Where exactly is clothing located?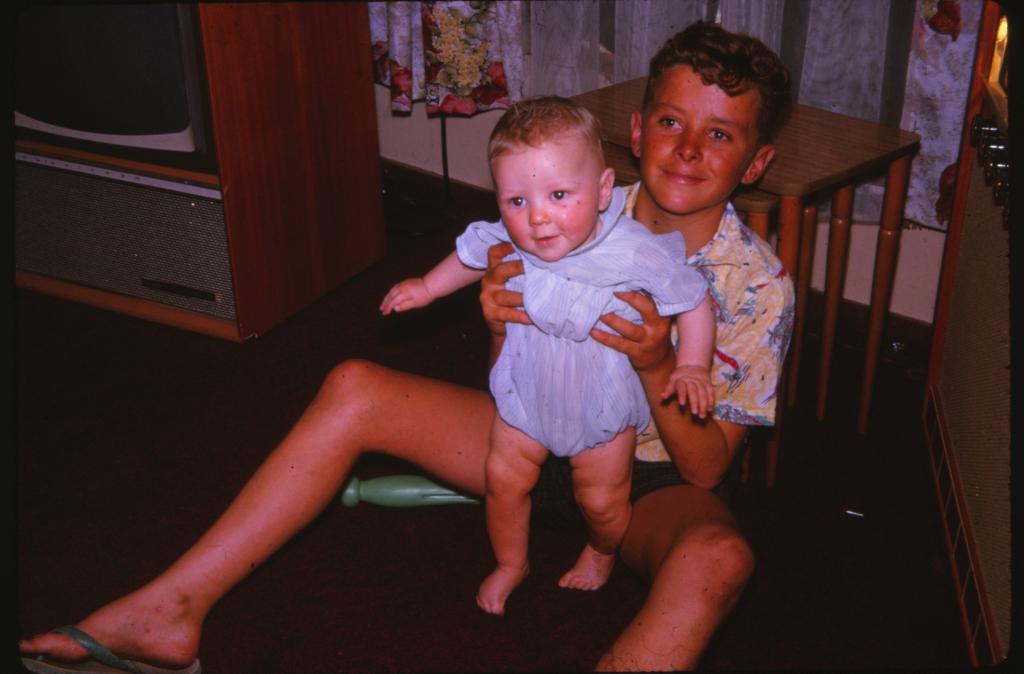
Its bounding box is [453,188,710,456].
